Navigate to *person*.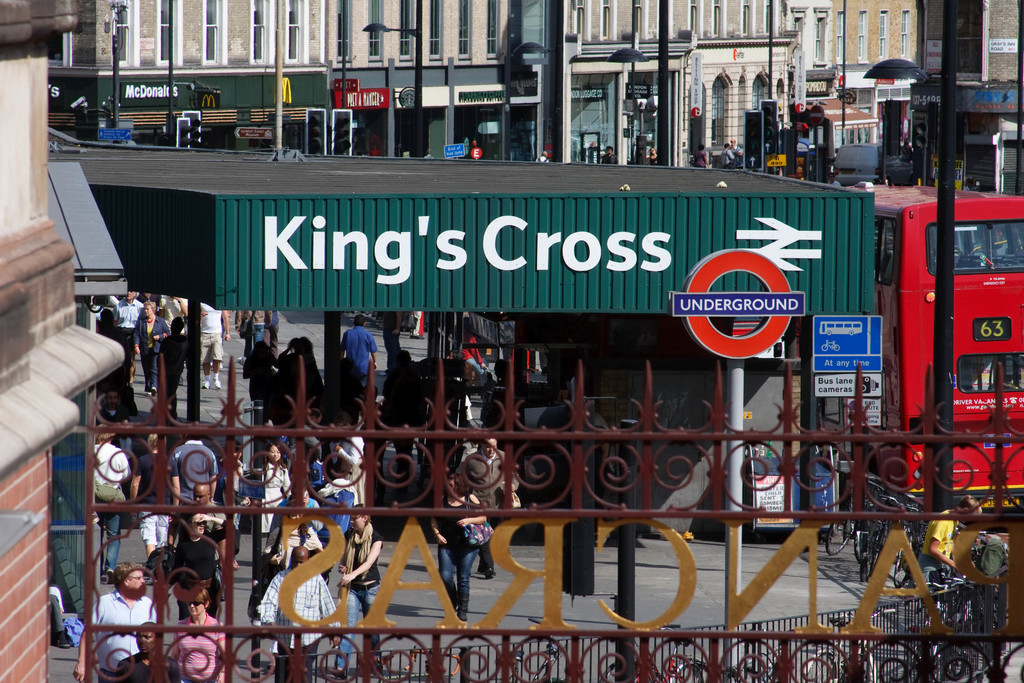
Navigation target: pyautogui.locateOnScreen(910, 491, 976, 645).
